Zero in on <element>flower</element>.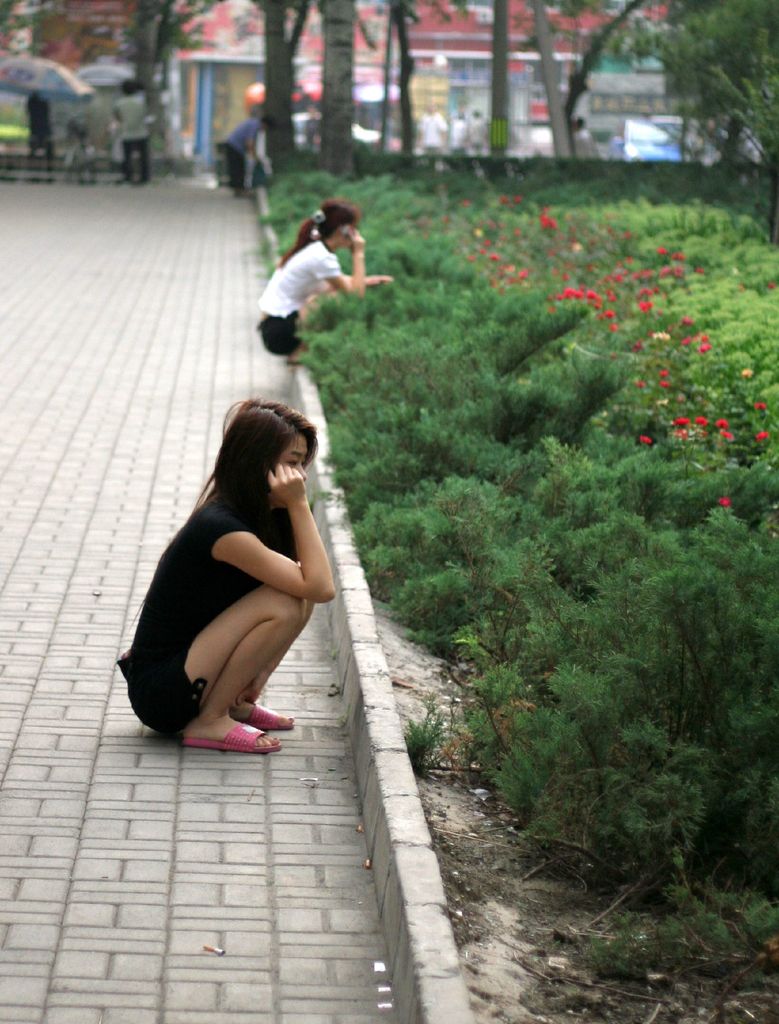
Zeroed in: [734, 363, 753, 383].
